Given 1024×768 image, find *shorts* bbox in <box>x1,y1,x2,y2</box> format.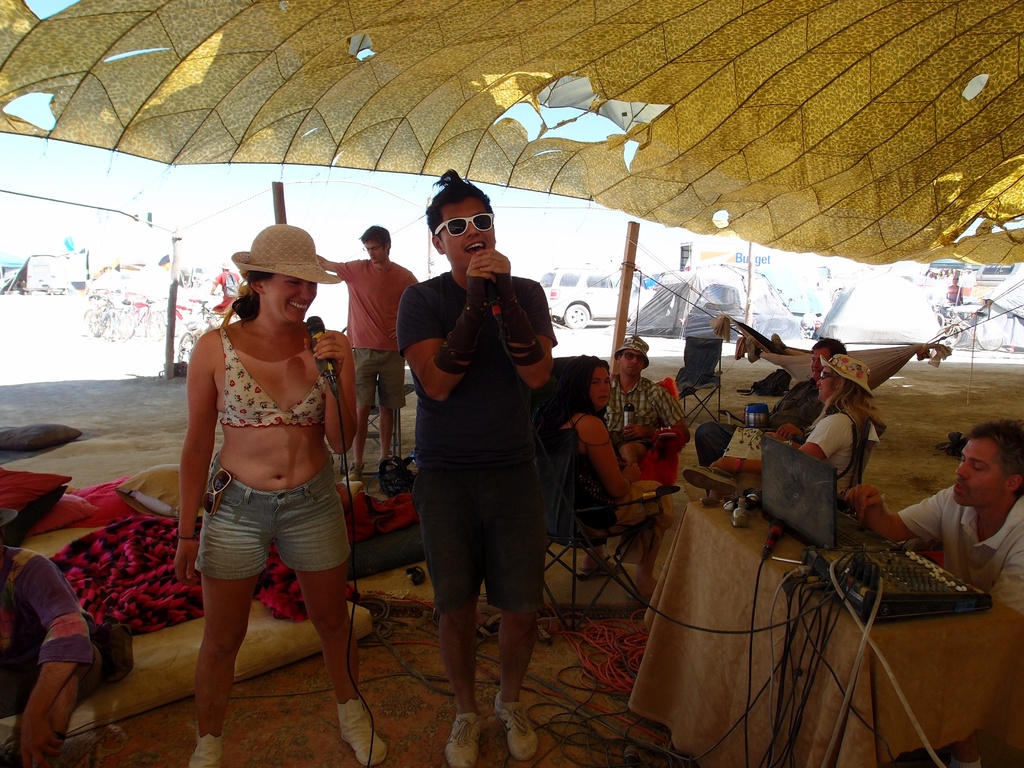
<box>204,492,333,561</box>.
